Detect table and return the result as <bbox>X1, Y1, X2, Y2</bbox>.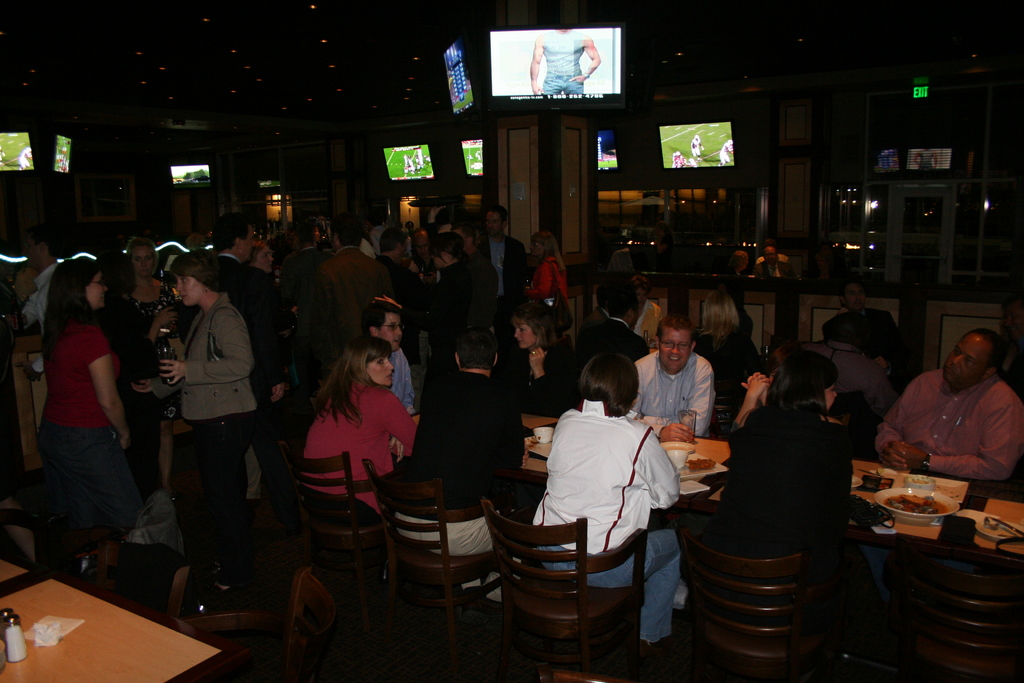
<bbox>516, 431, 572, 492</bbox>.
